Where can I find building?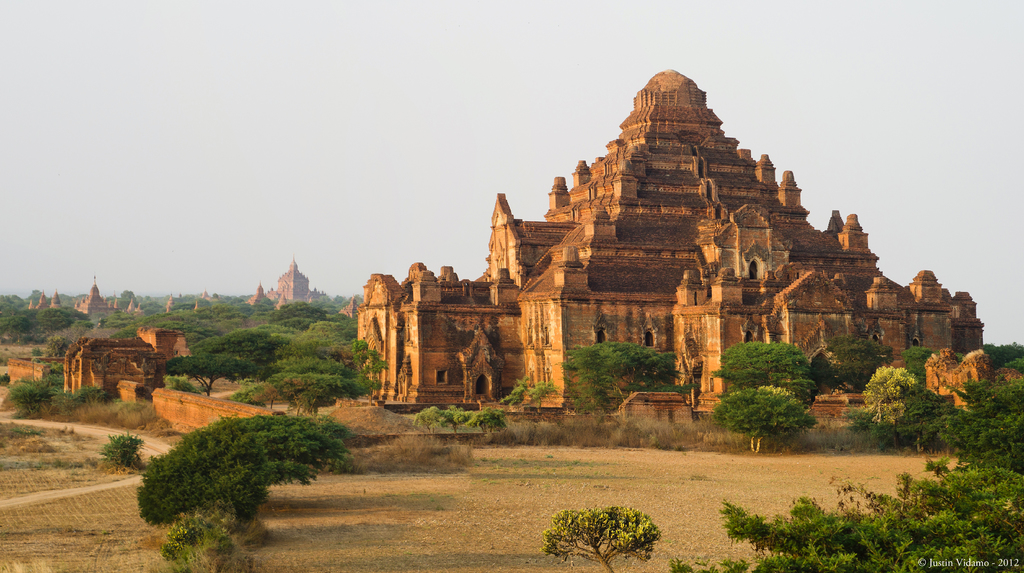
You can find it at 361 66 982 412.
